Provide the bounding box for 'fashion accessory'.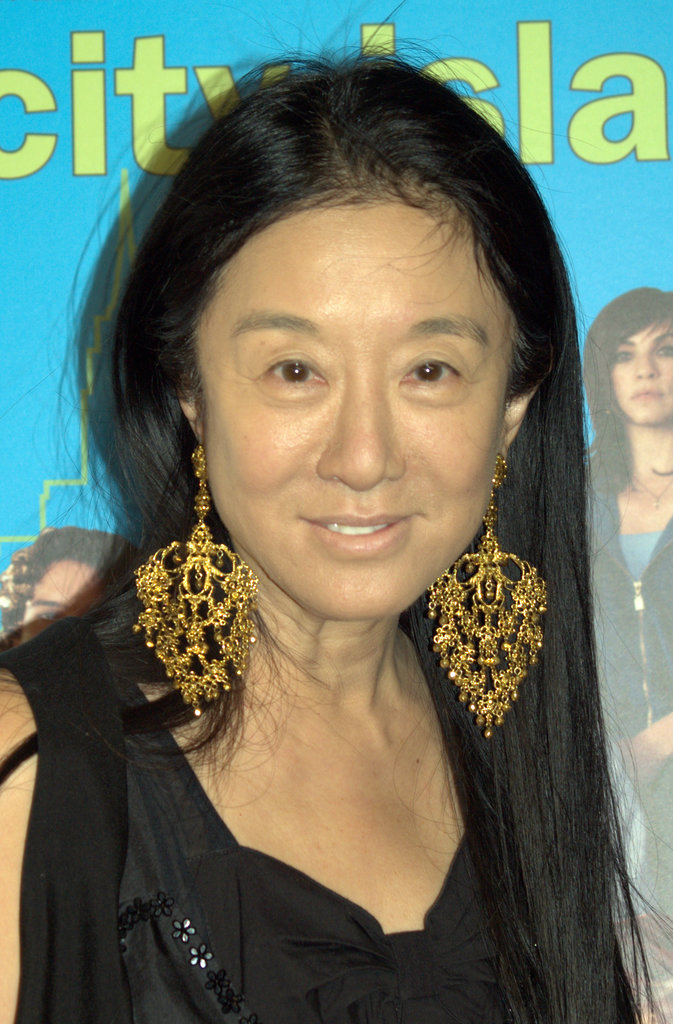
(left=425, top=452, right=551, bottom=736).
